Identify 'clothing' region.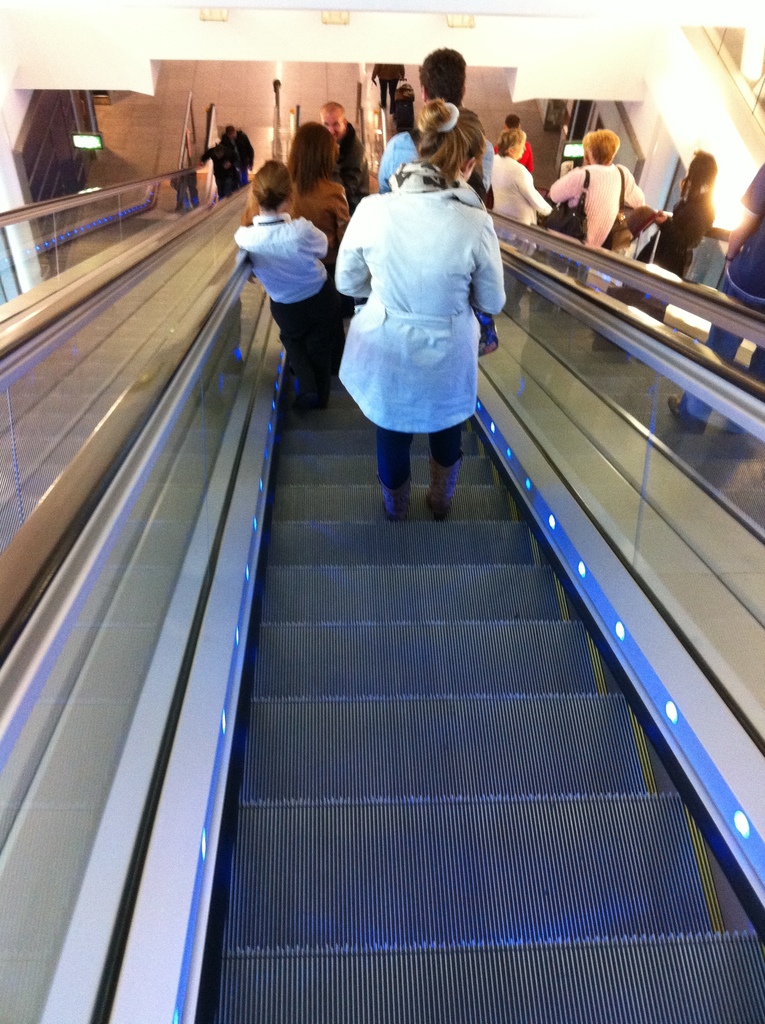
Region: [374, 128, 495, 189].
